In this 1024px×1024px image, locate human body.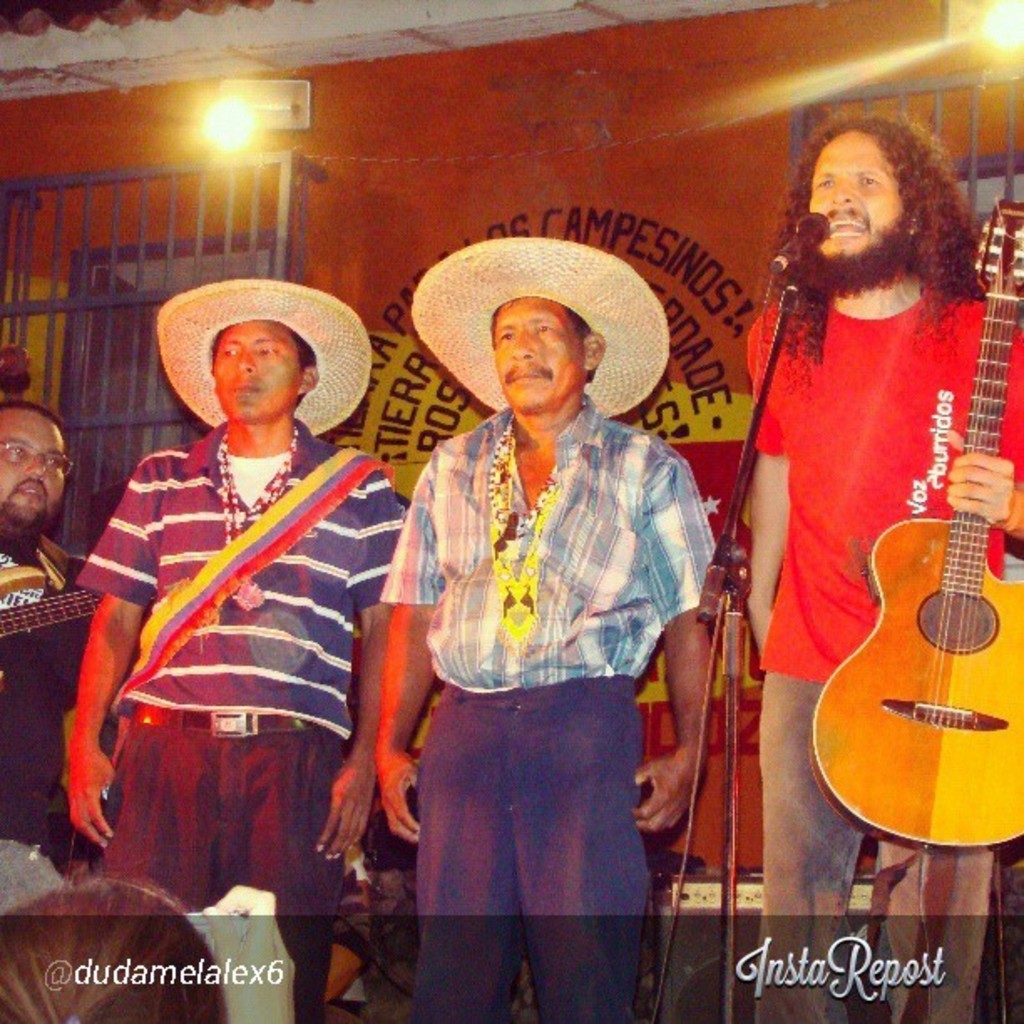
Bounding box: {"x1": 74, "y1": 415, "x2": 403, "y2": 1019}.
